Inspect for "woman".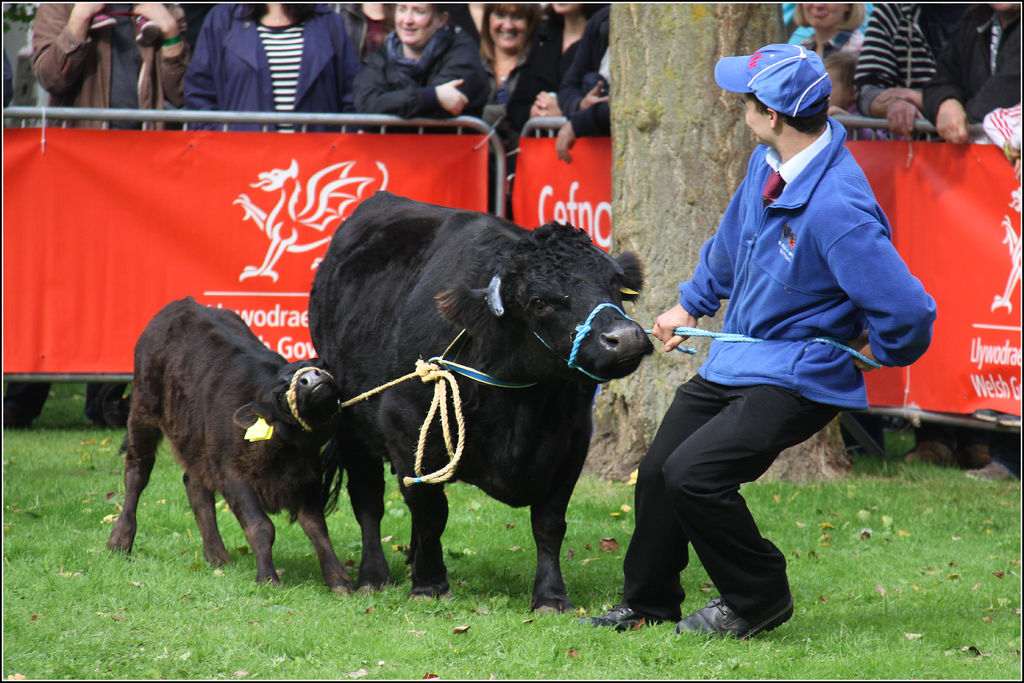
Inspection: x1=493 y1=0 x2=602 y2=162.
